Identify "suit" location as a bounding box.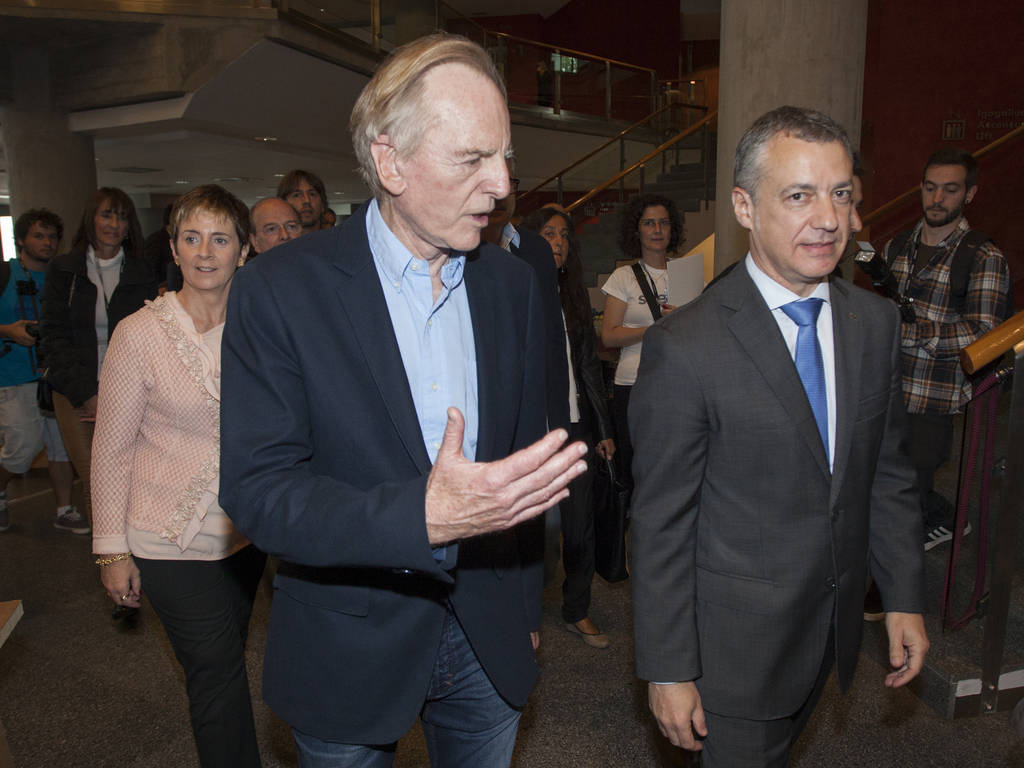
bbox=(641, 113, 920, 763).
